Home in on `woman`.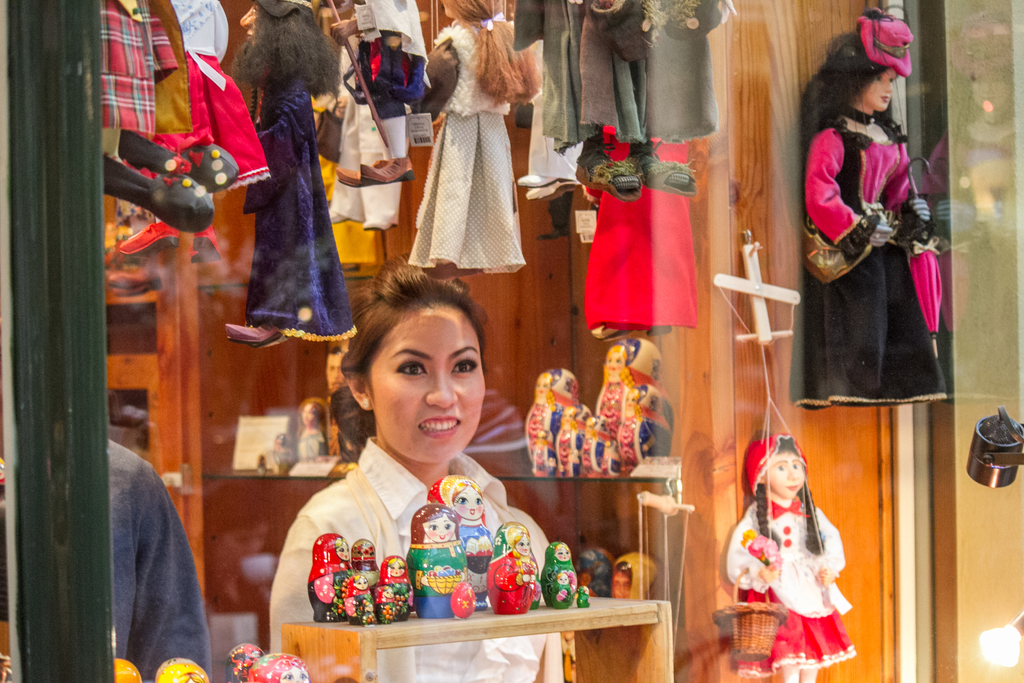
Homed in at (724, 433, 854, 682).
